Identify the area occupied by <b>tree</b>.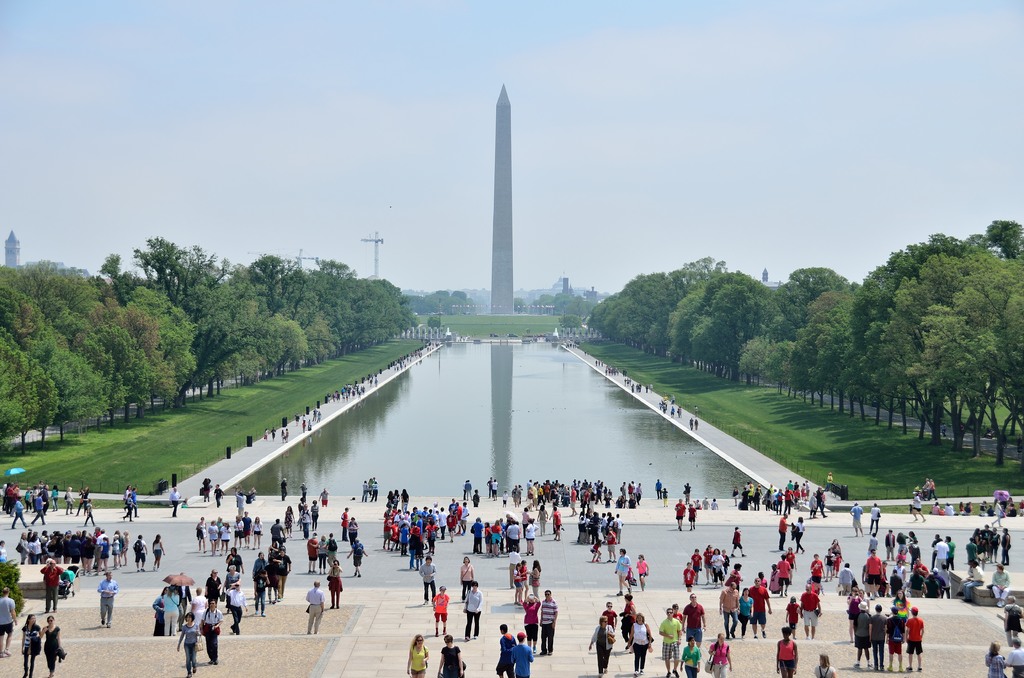
Area: [556,291,572,312].
